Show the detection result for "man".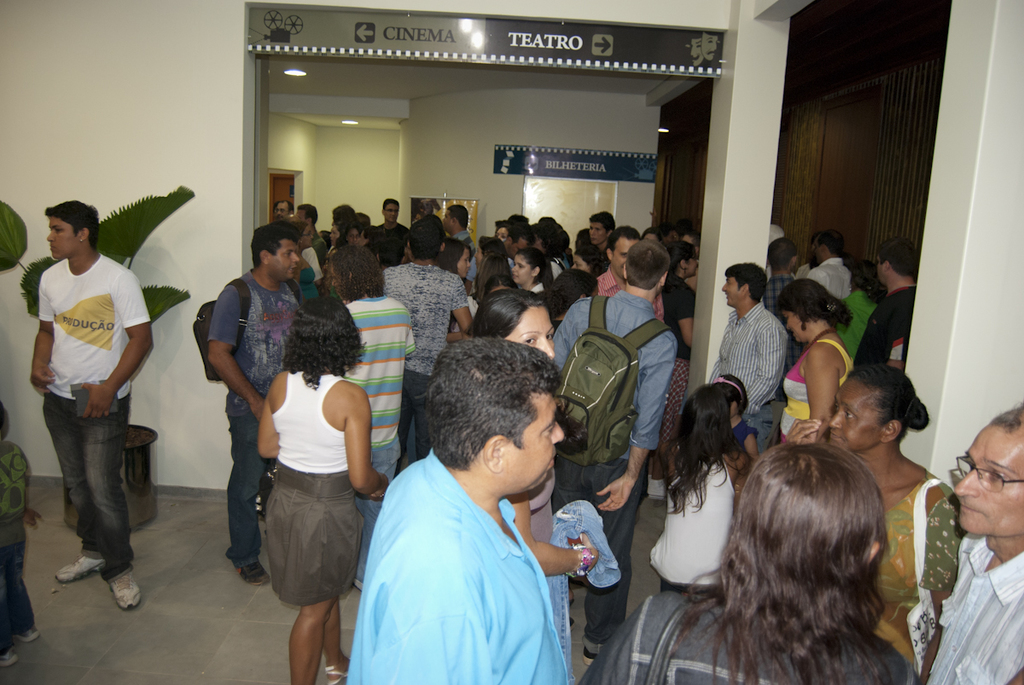
(208,223,300,586).
